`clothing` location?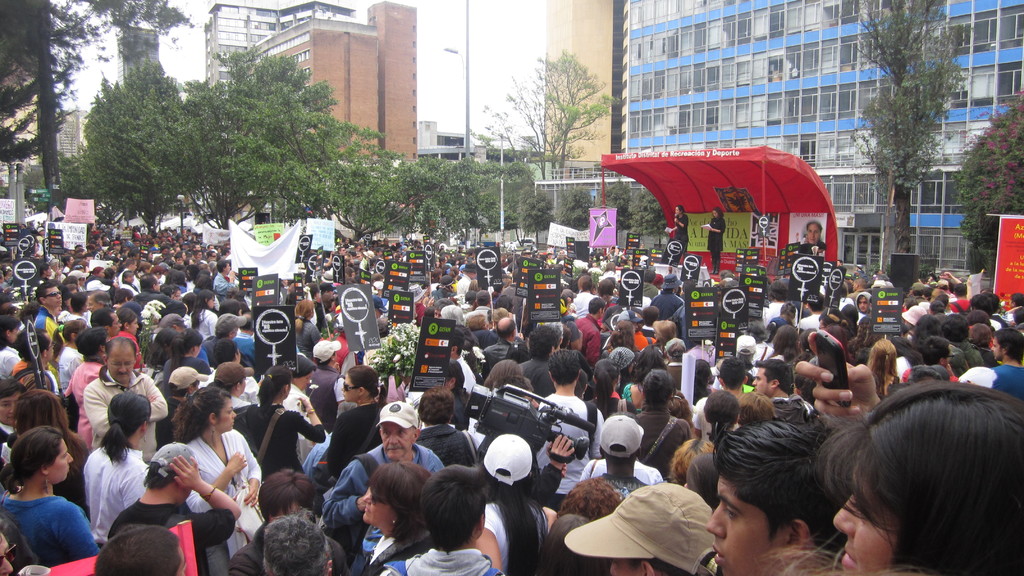
pyautogui.locateOnScreen(673, 211, 689, 259)
